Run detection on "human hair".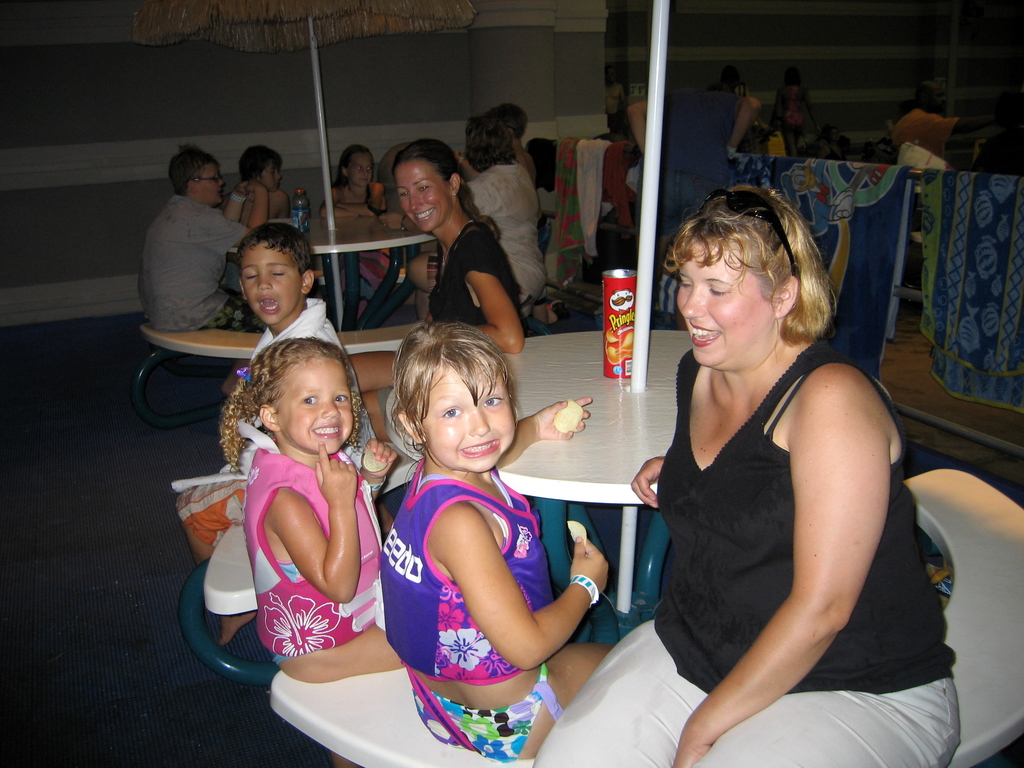
Result: {"x1": 486, "y1": 104, "x2": 534, "y2": 141}.
